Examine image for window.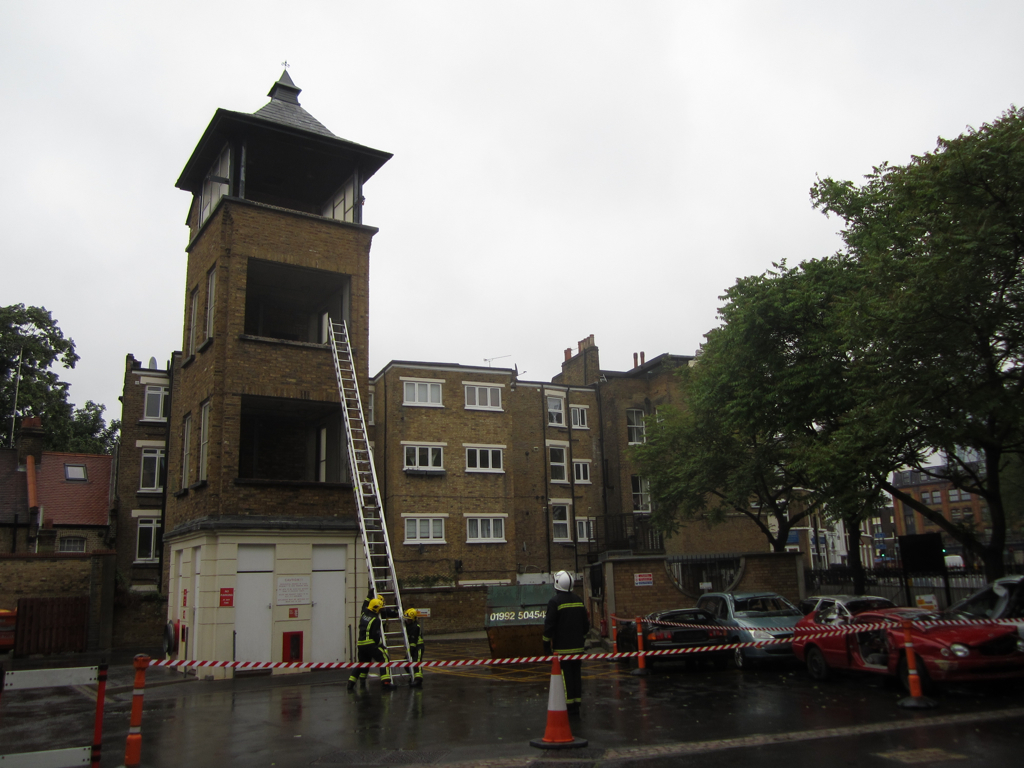
Examination result: (541, 493, 573, 547).
